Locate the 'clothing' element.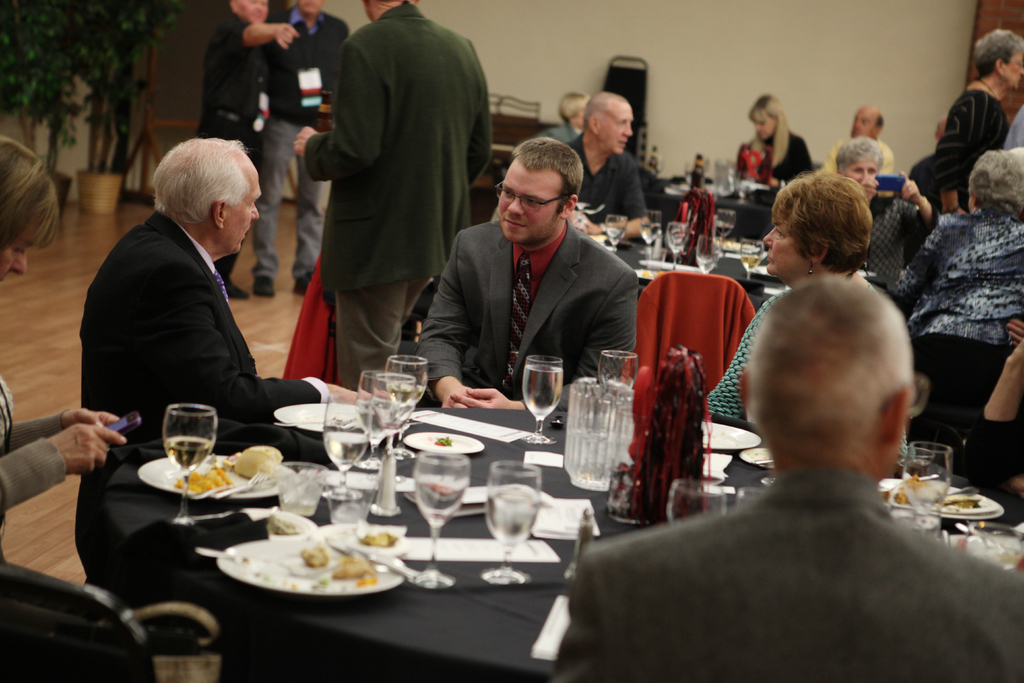
Element bbox: [416,217,639,402].
